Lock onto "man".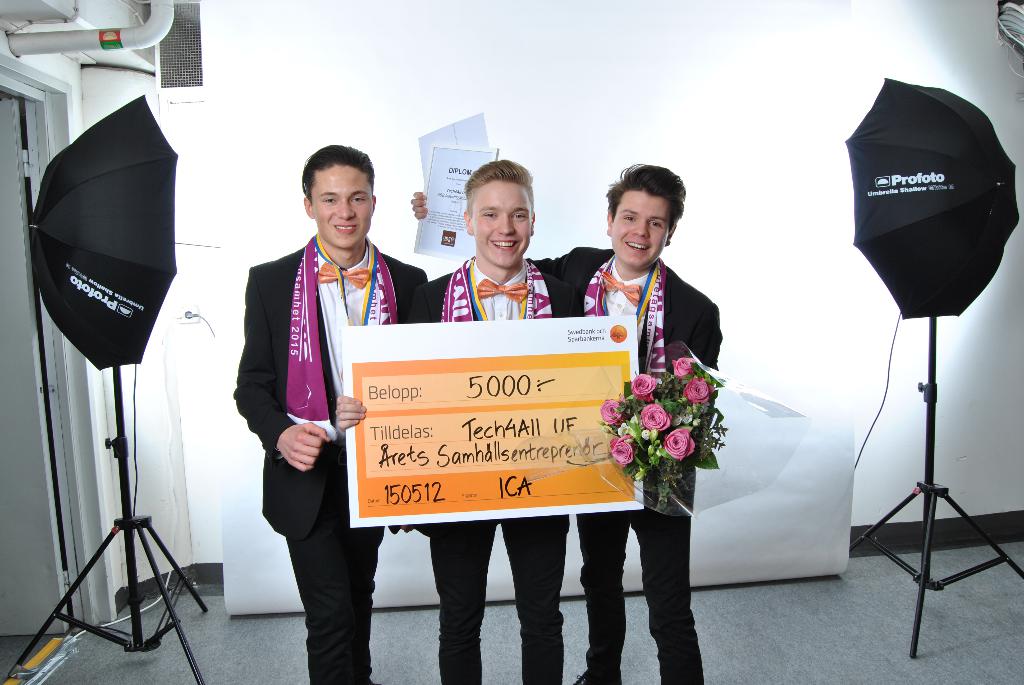
Locked: [x1=226, y1=136, x2=397, y2=677].
